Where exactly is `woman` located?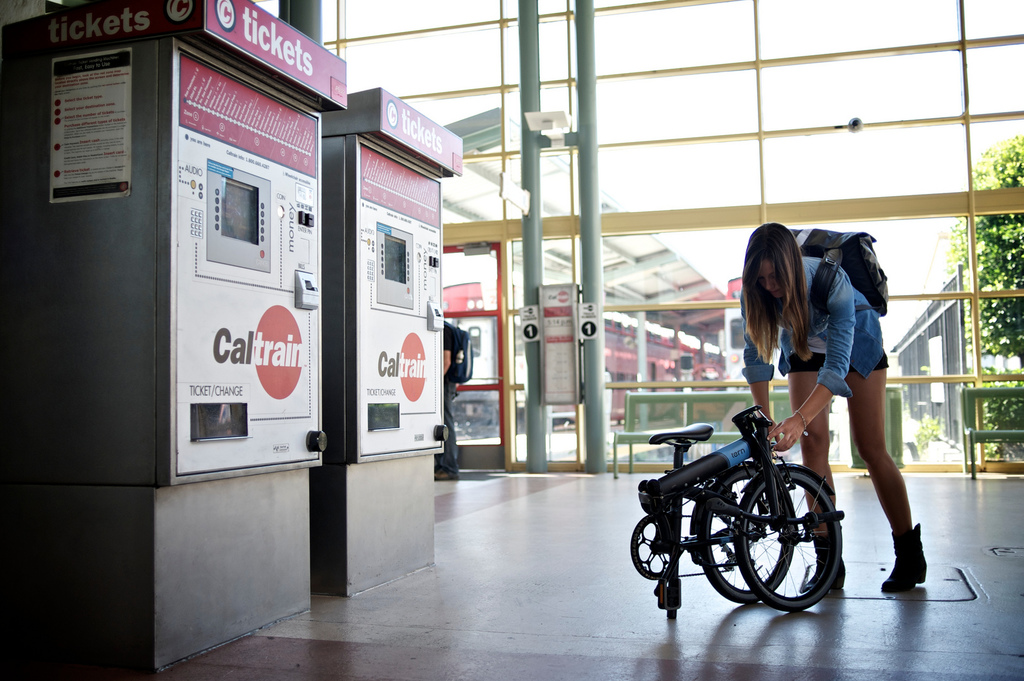
Its bounding box is 740 221 931 595.
